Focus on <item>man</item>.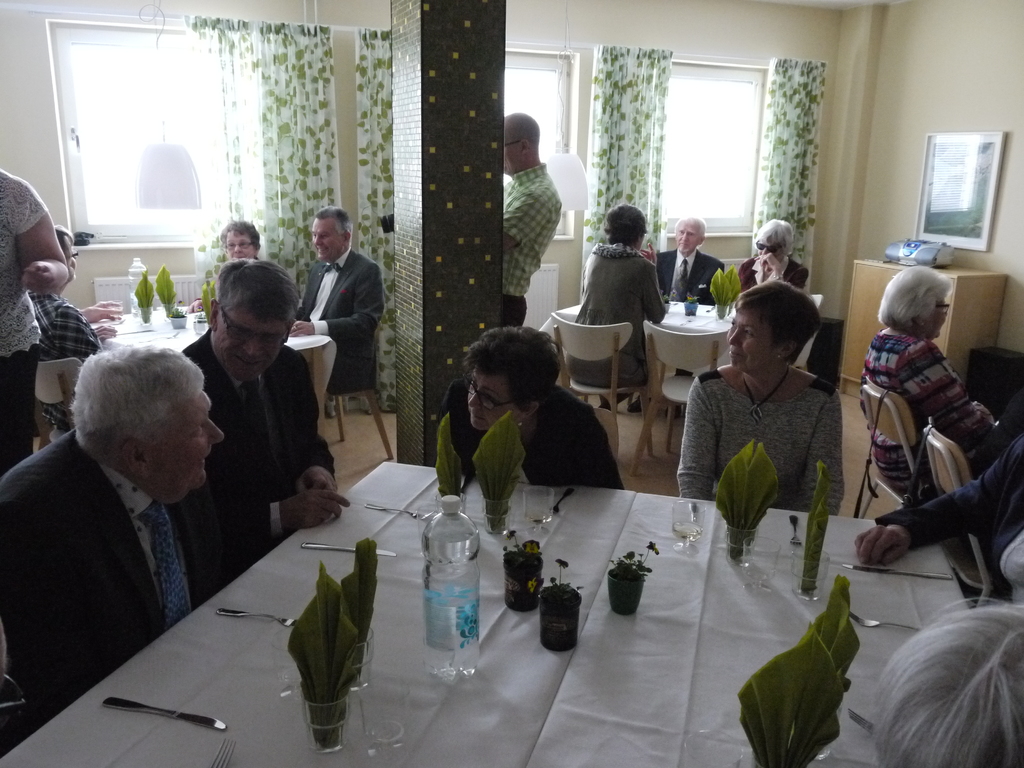
Focused at [left=0, top=342, right=221, bottom=750].
